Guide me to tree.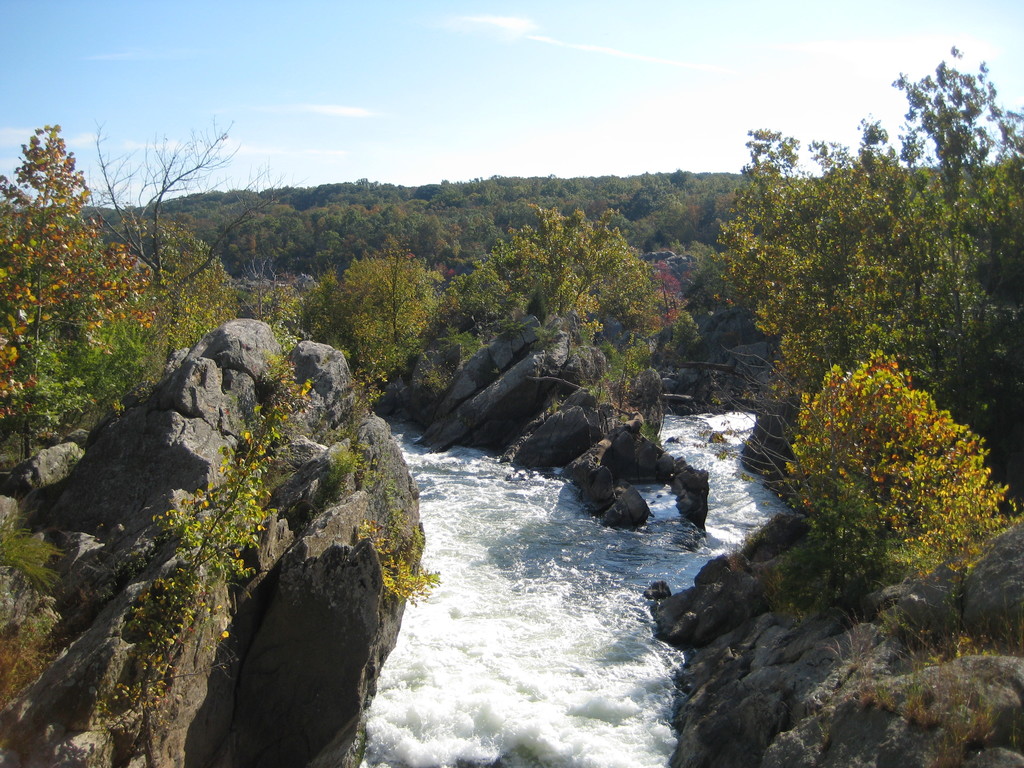
Guidance: [878,59,1023,347].
